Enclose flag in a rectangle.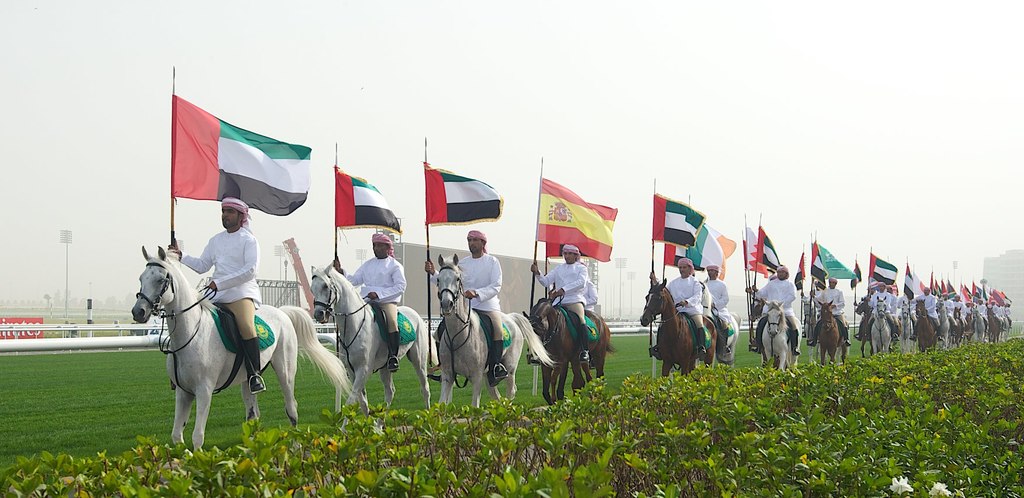
Rect(170, 93, 312, 219).
